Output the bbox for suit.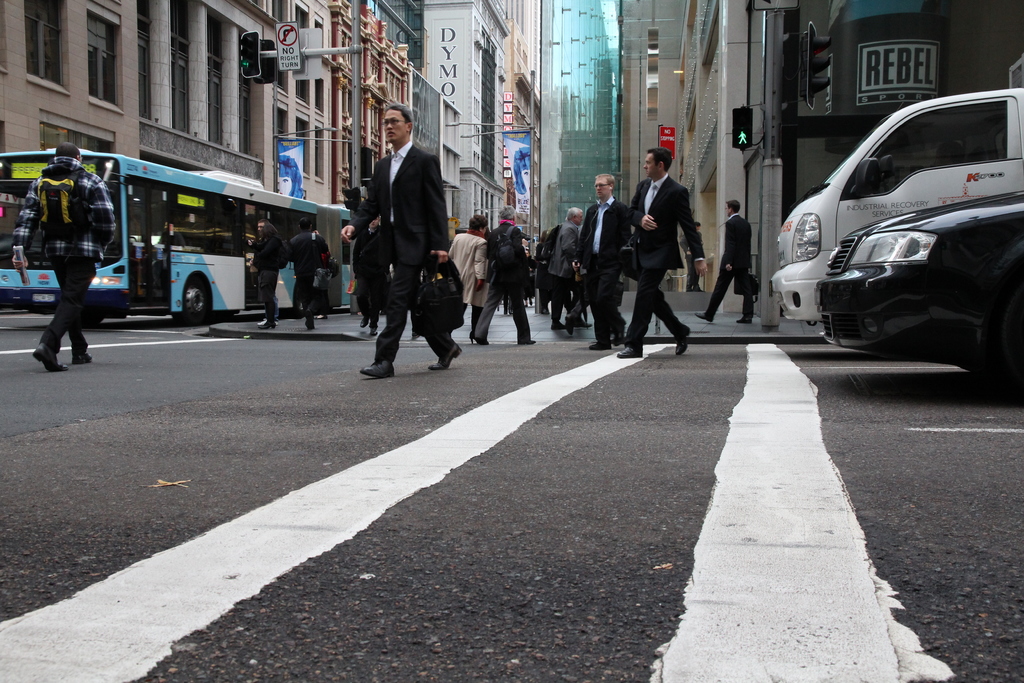
356:111:456:384.
